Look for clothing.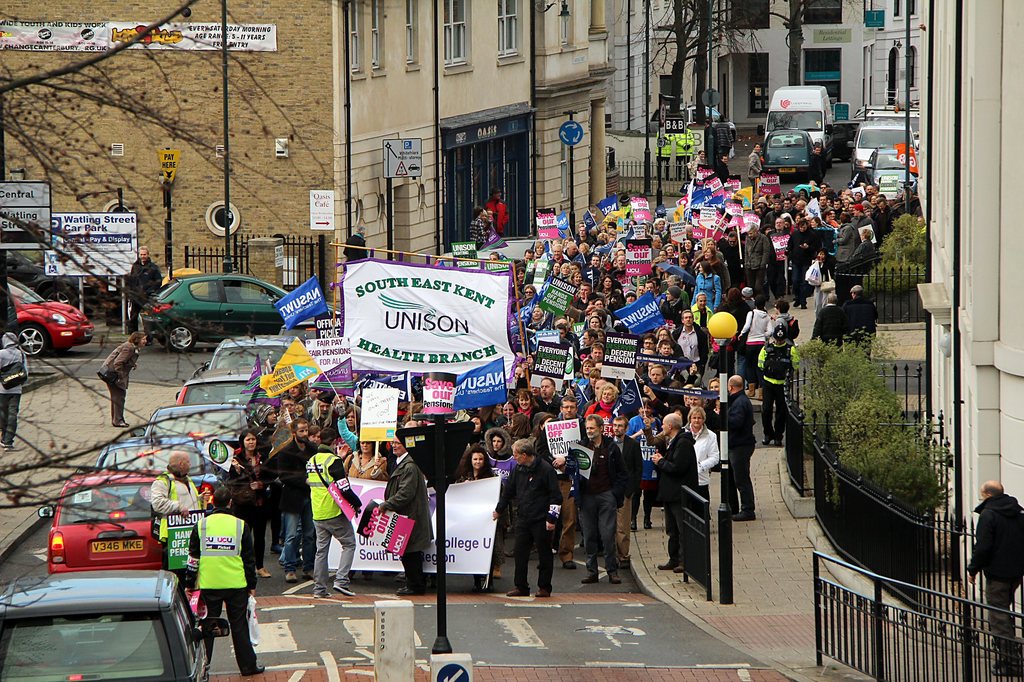
Found: (x1=495, y1=452, x2=561, y2=585).
